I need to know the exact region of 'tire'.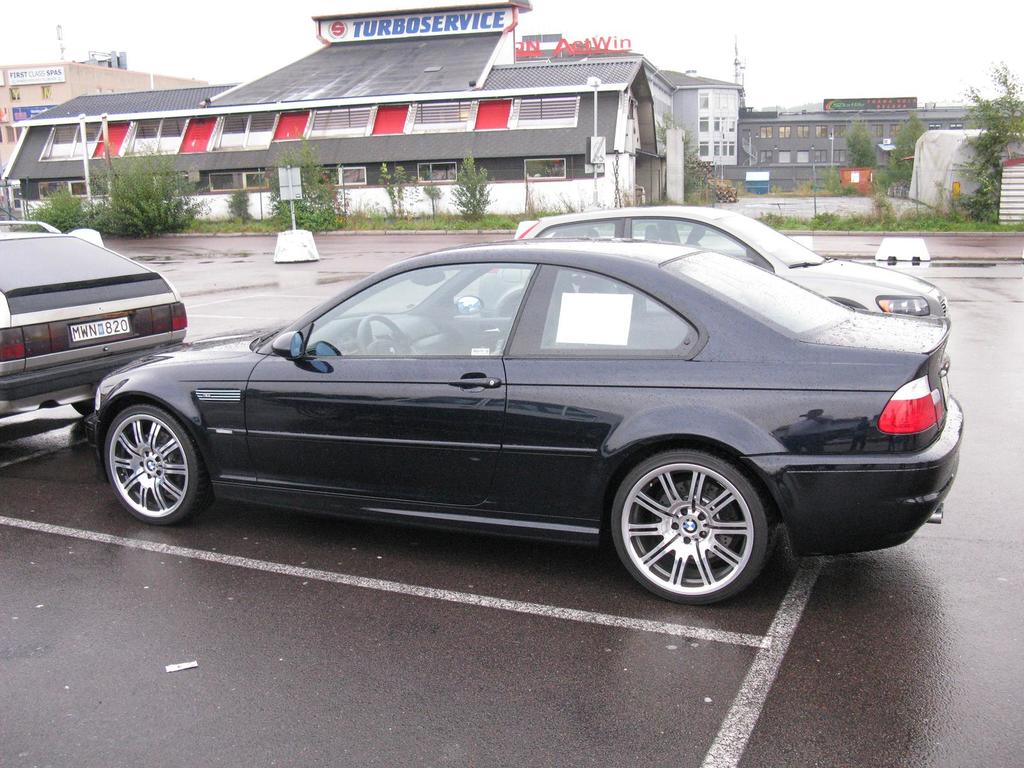
Region: (x1=104, y1=404, x2=210, y2=527).
